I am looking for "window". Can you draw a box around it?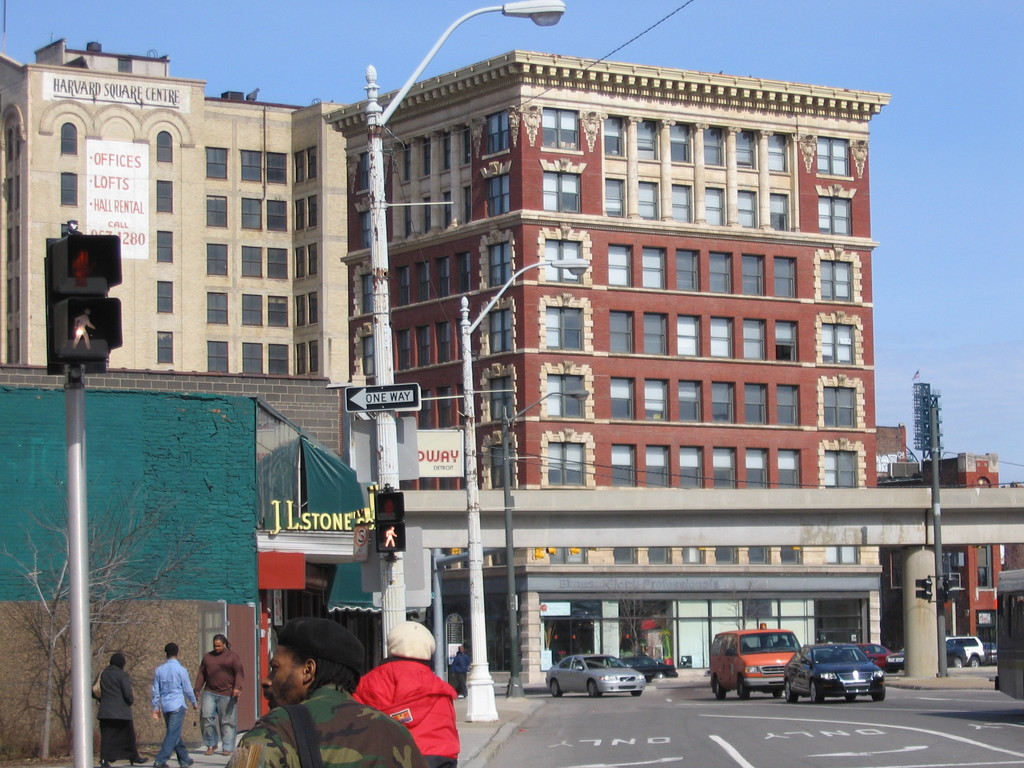
Sure, the bounding box is bbox=(748, 447, 765, 480).
